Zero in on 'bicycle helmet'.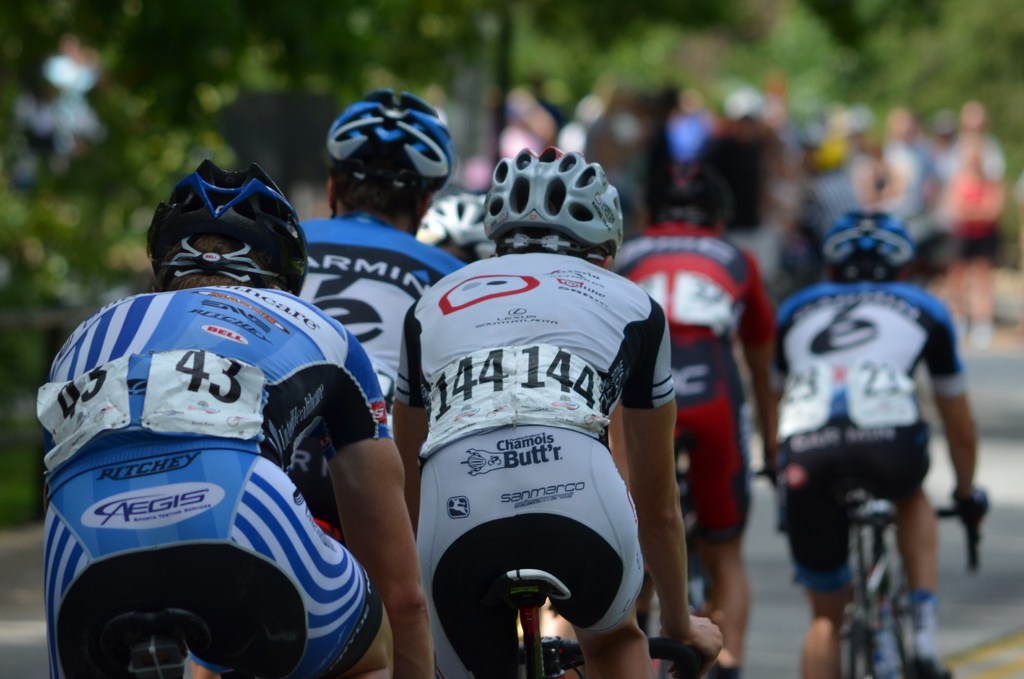
Zeroed in: box(480, 143, 615, 267).
